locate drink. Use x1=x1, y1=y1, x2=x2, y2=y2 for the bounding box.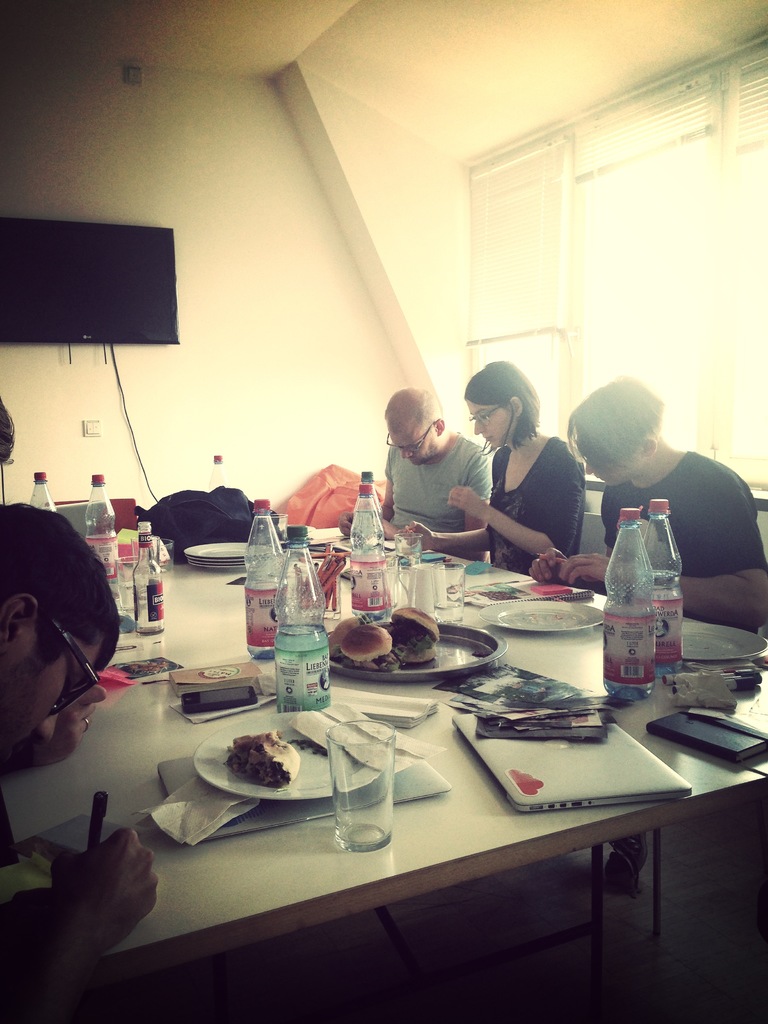
x1=276, y1=634, x2=332, y2=714.
